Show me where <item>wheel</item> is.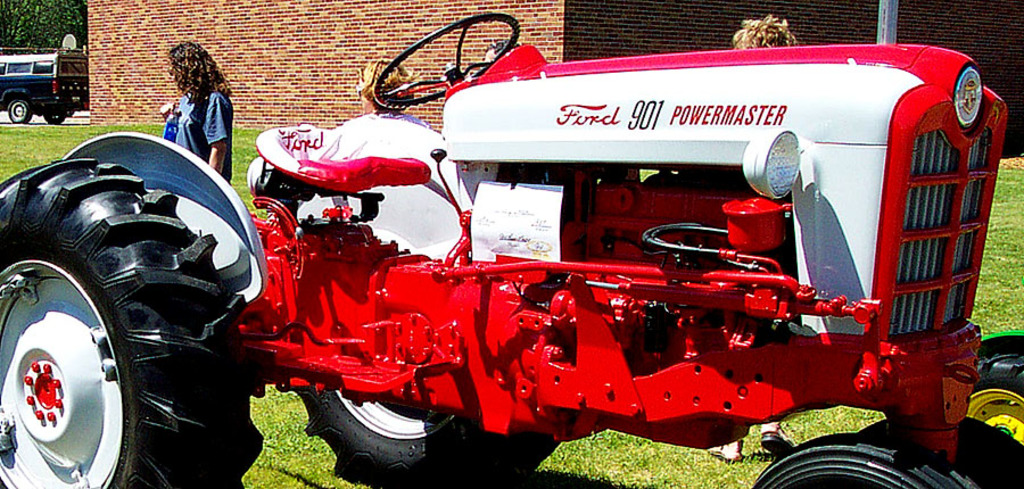
<item>wheel</item> is at left=264, top=165, right=561, bottom=488.
